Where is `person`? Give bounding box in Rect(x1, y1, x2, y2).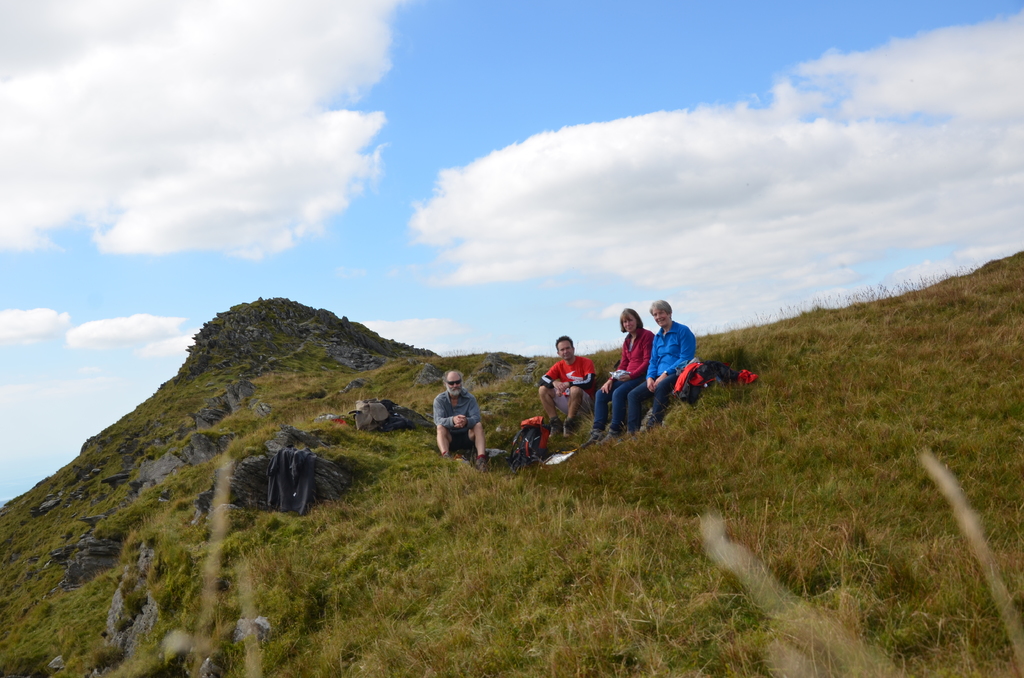
Rect(433, 375, 474, 470).
